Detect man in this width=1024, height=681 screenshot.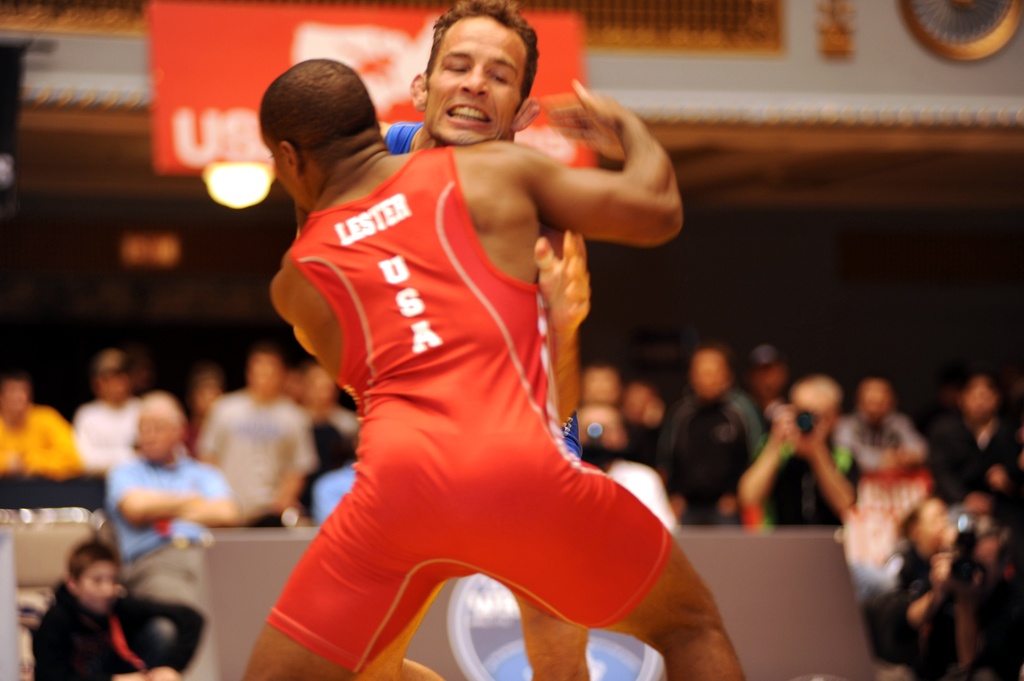
Detection: box=[359, 0, 588, 680].
